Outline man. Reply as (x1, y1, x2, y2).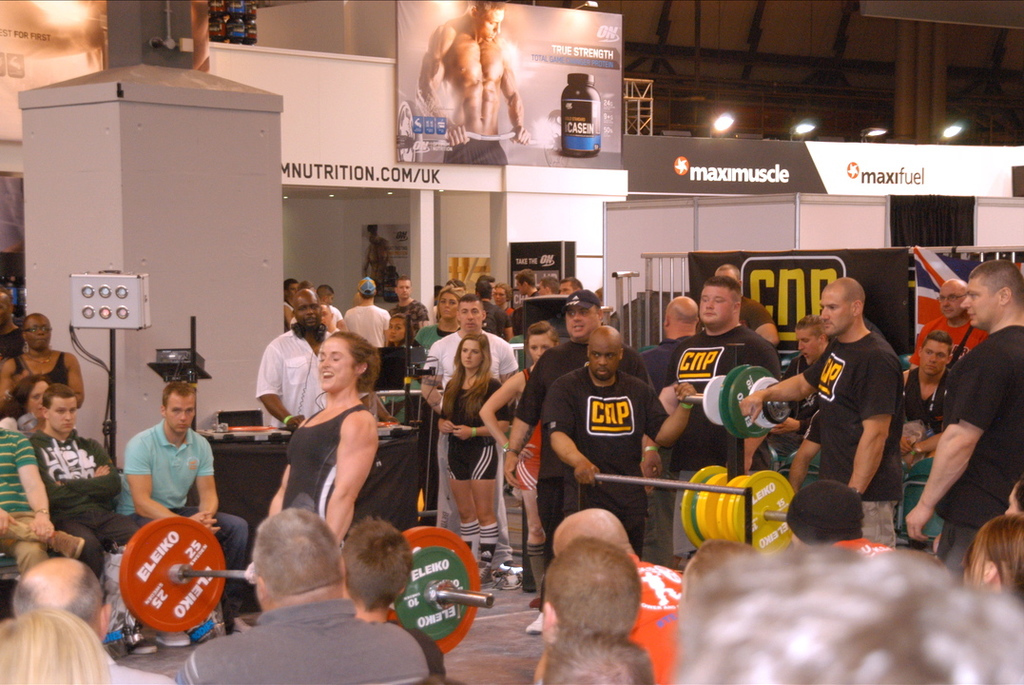
(902, 325, 956, 478).
